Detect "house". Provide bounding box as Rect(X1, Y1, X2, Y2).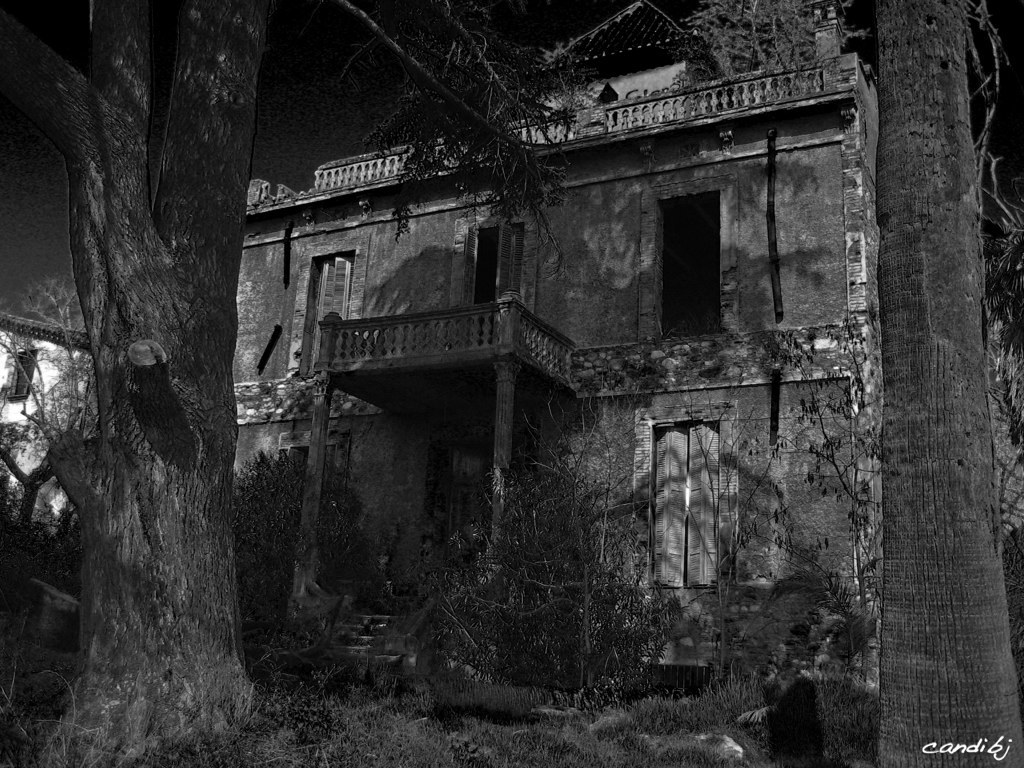
Rect(153, 43, 932, 699).
